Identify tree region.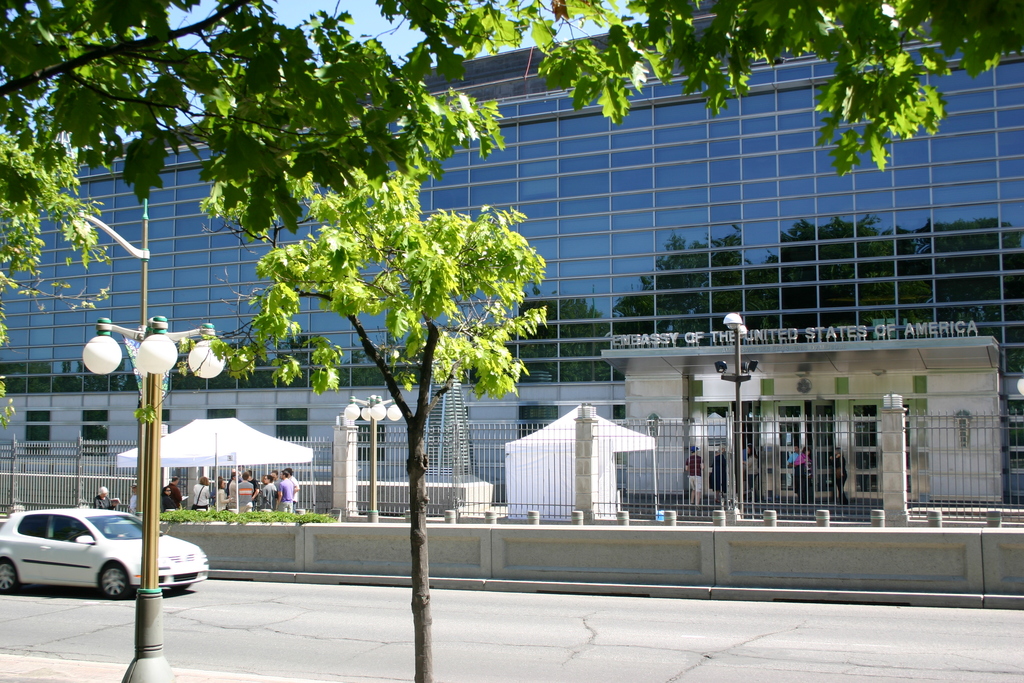
Region: 0,126,116,429.
